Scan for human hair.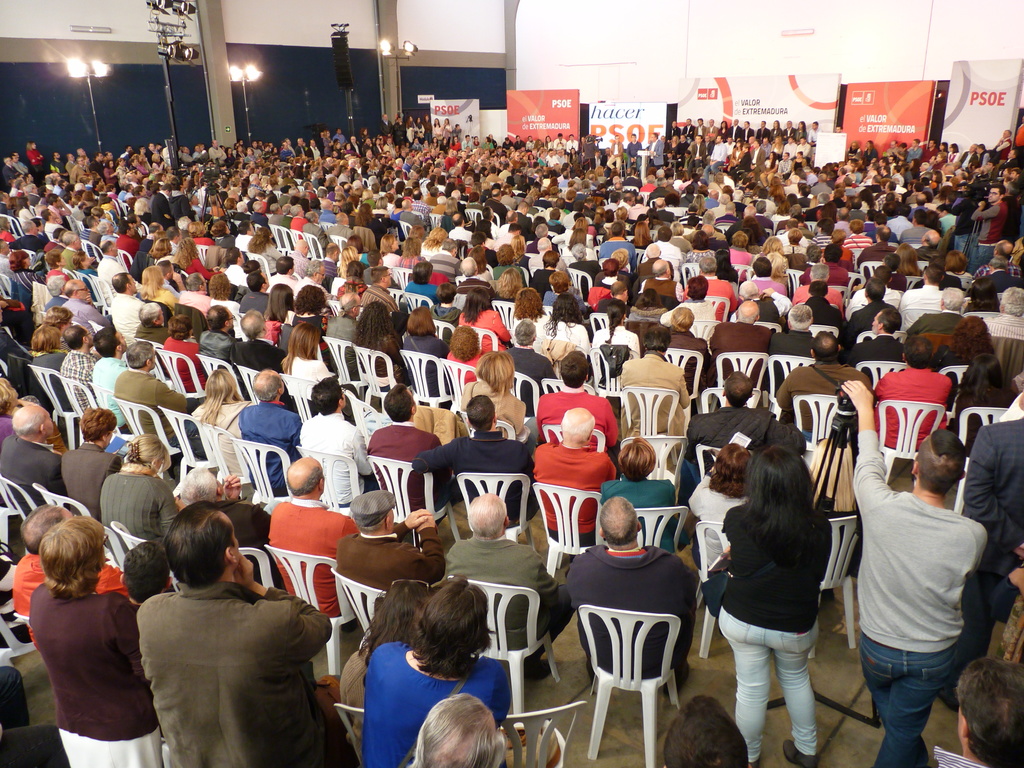
Scan result: crop(451, 324, 480, 362).
